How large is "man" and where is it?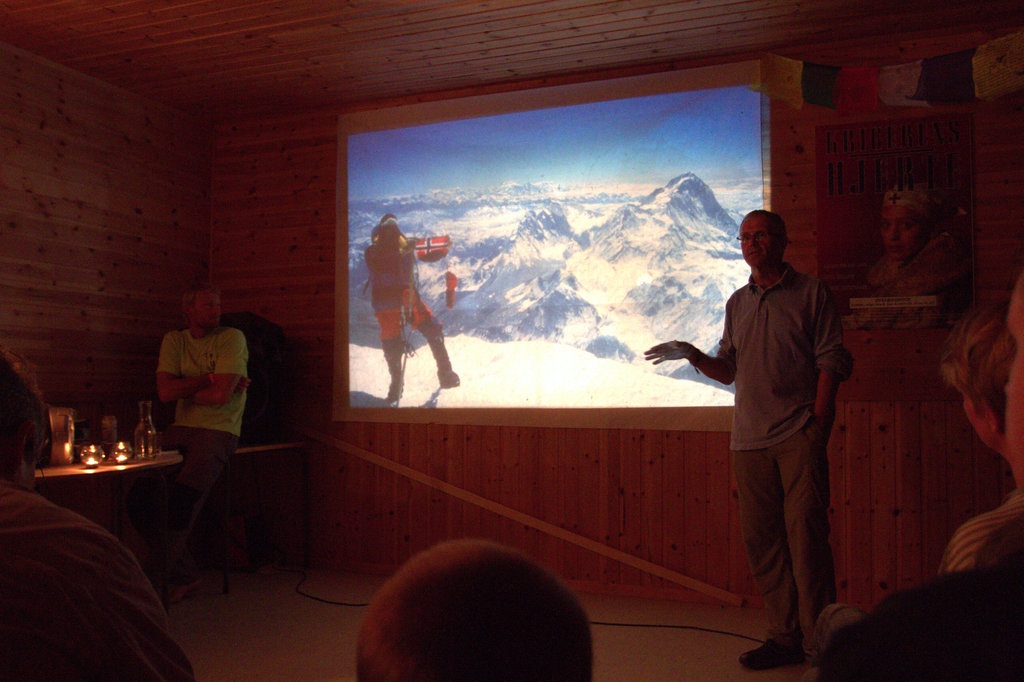
Bounding box: (left=150, top=287, right=250, bottom=592).
